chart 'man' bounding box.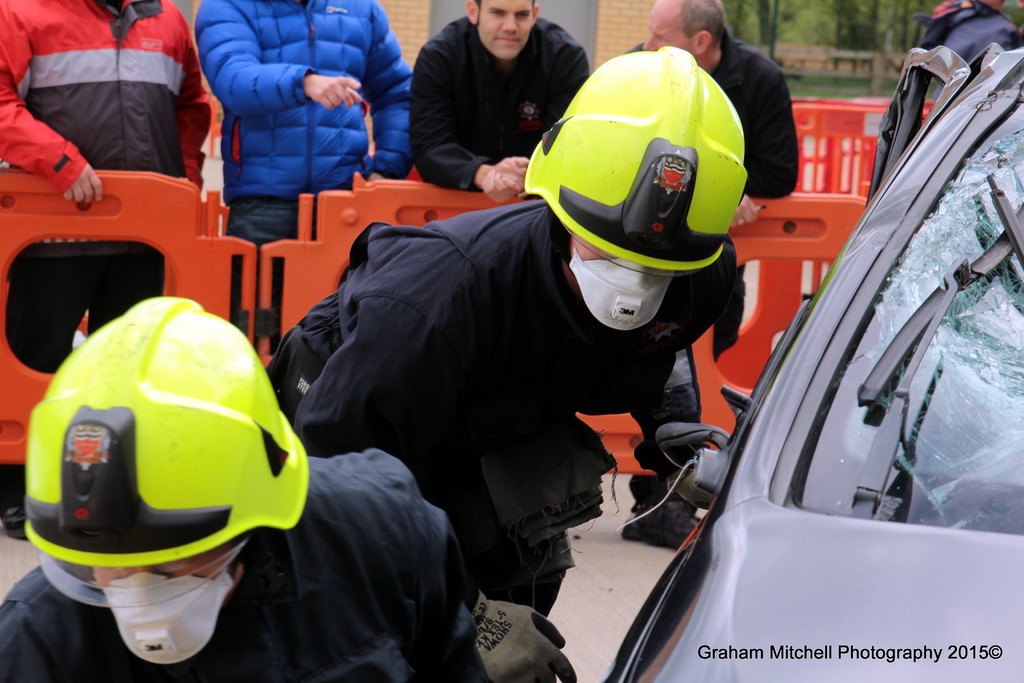
Charted: box=[0, 293, 480, 682].
